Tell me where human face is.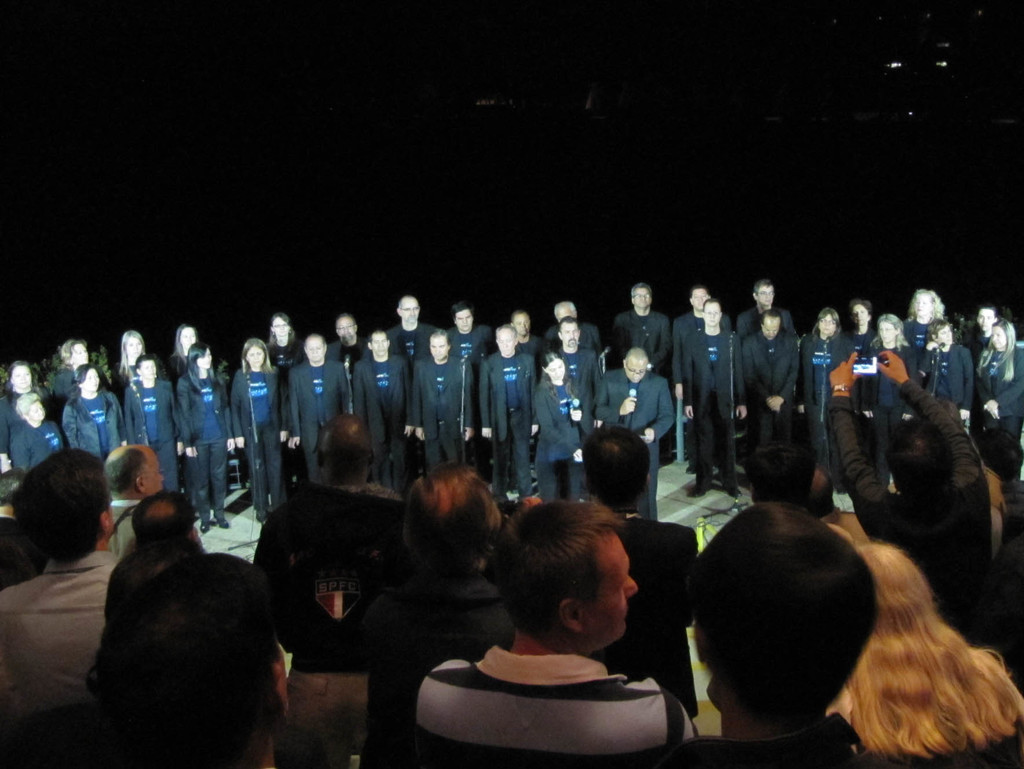
human face is at <region>912, 292, 934, 317</region>.
